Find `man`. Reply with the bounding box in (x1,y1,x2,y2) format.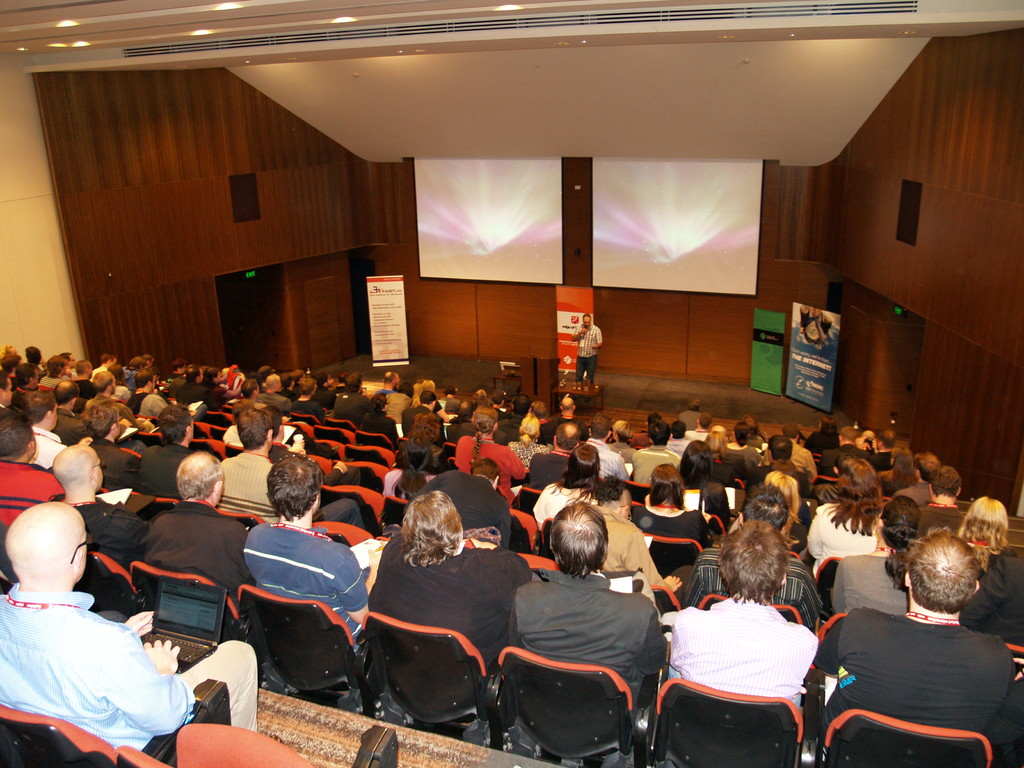
(335,373,369,424).
